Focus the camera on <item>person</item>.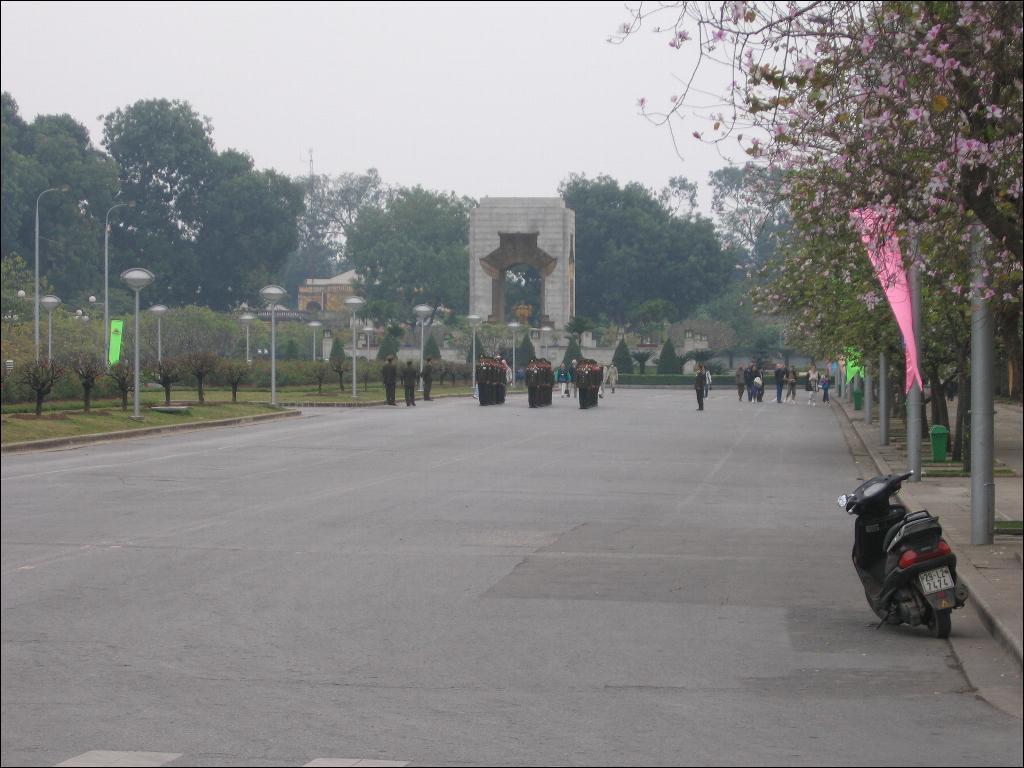
Focus region: box=[689, 362, 704, 418].
